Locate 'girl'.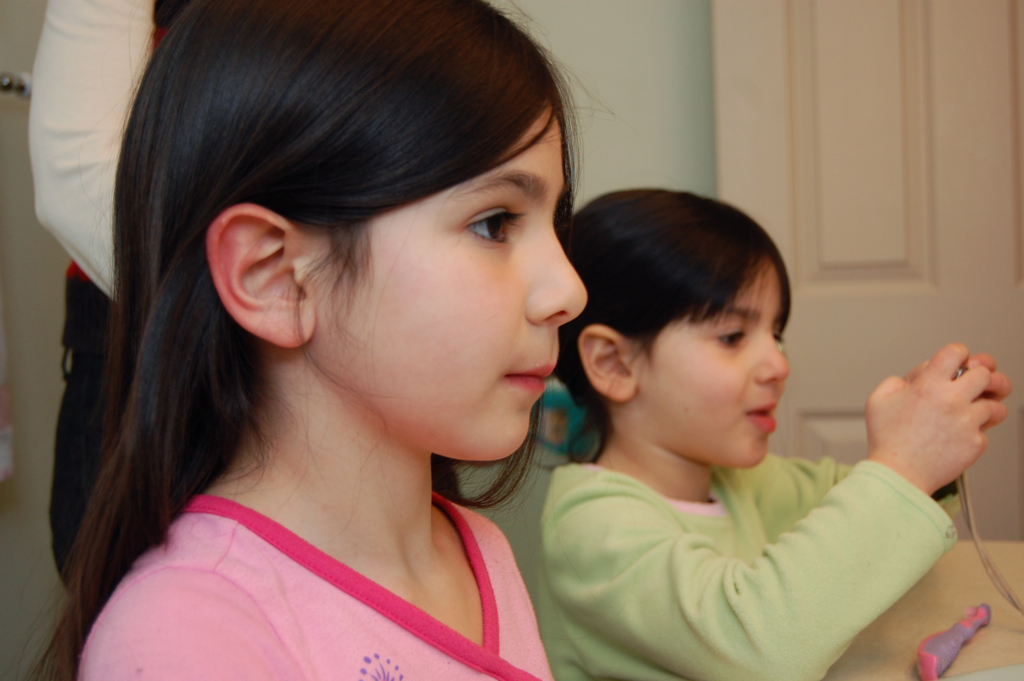
Bounding box: 0,0,618,680.
